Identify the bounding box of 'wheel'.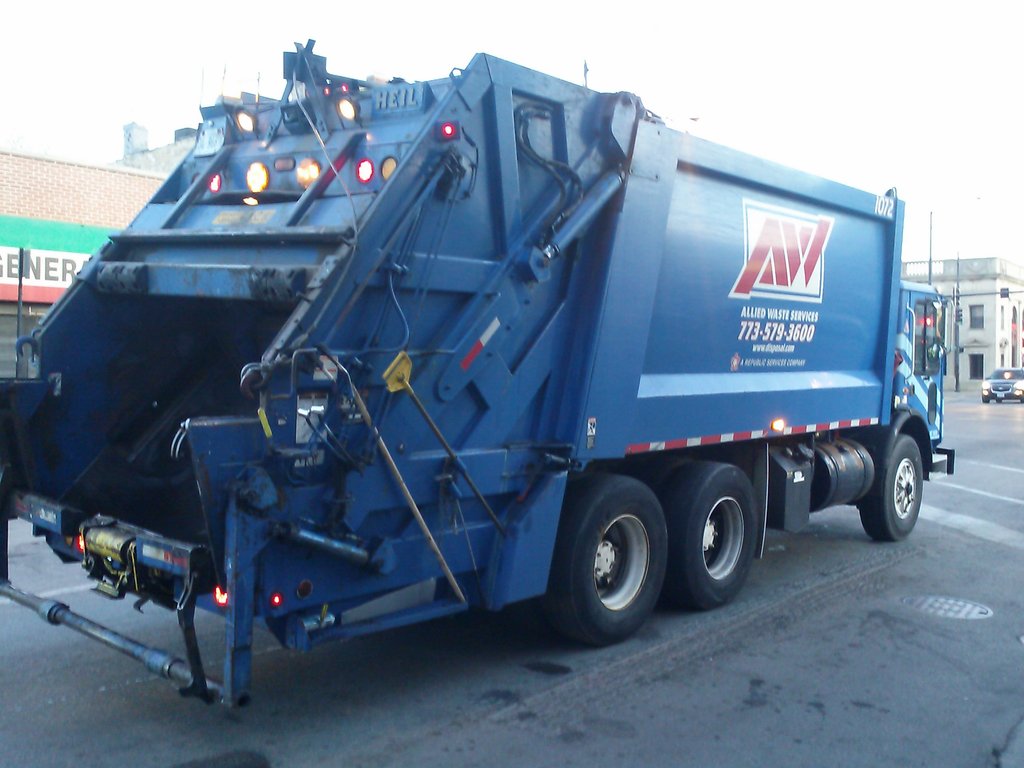
rect(996, 398, 998, 404).
